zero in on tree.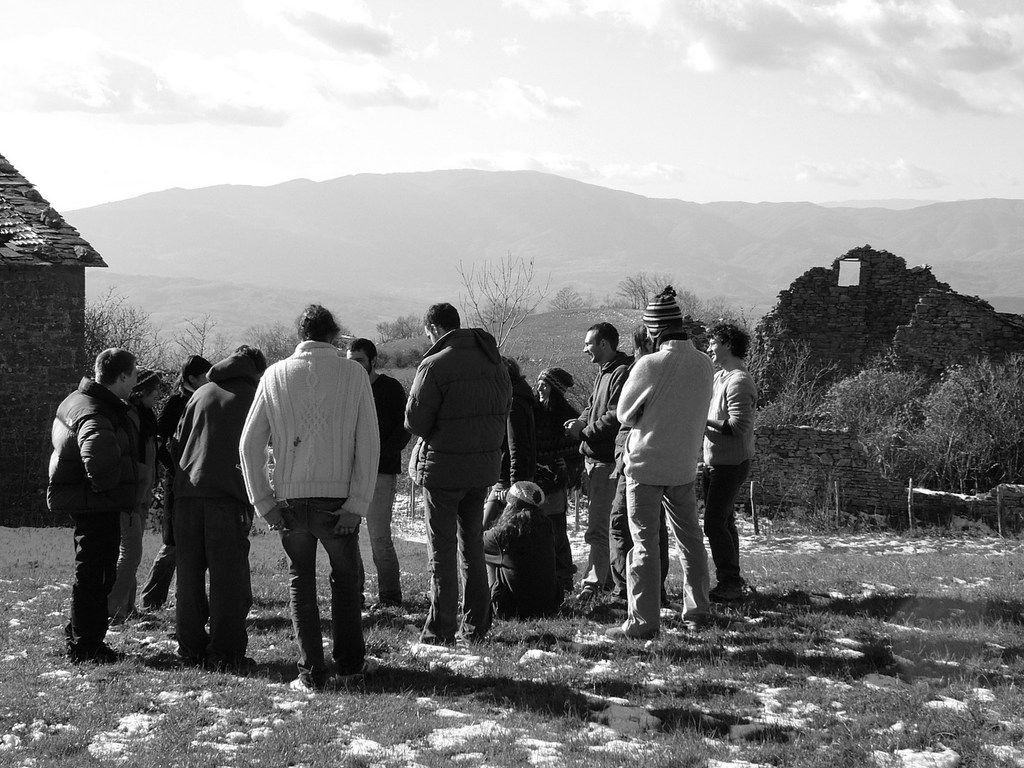
Zeroed in: bbox=(237, 320, 301, 361).
